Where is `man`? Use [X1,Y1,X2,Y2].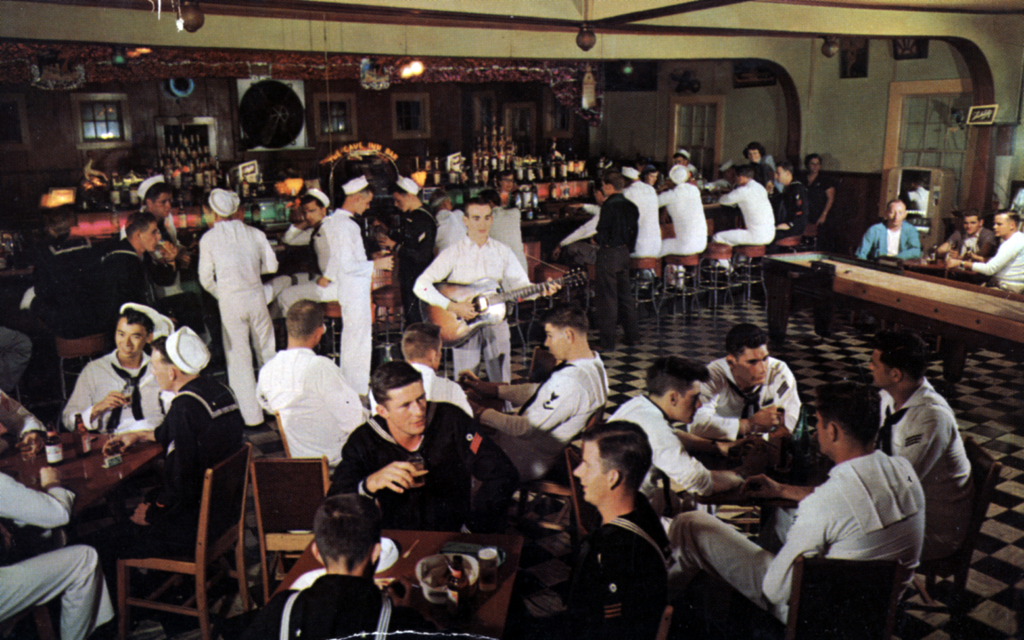
[100,213,178,299].
